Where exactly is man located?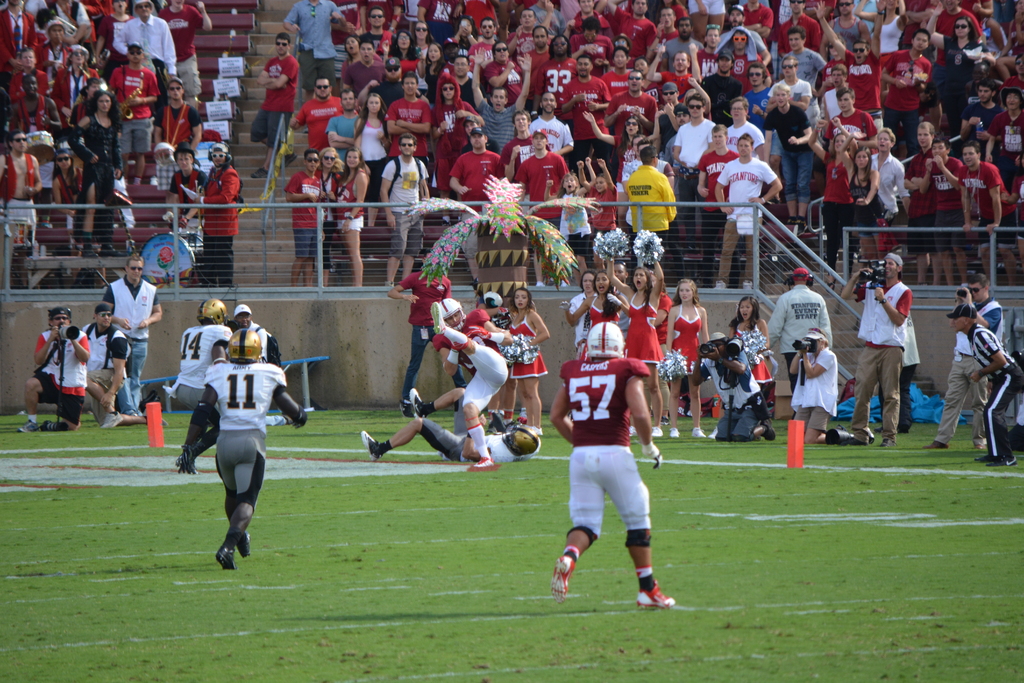
Its bounding box is pyautogui.locateOnScreen(527, 91, 577, 158).
